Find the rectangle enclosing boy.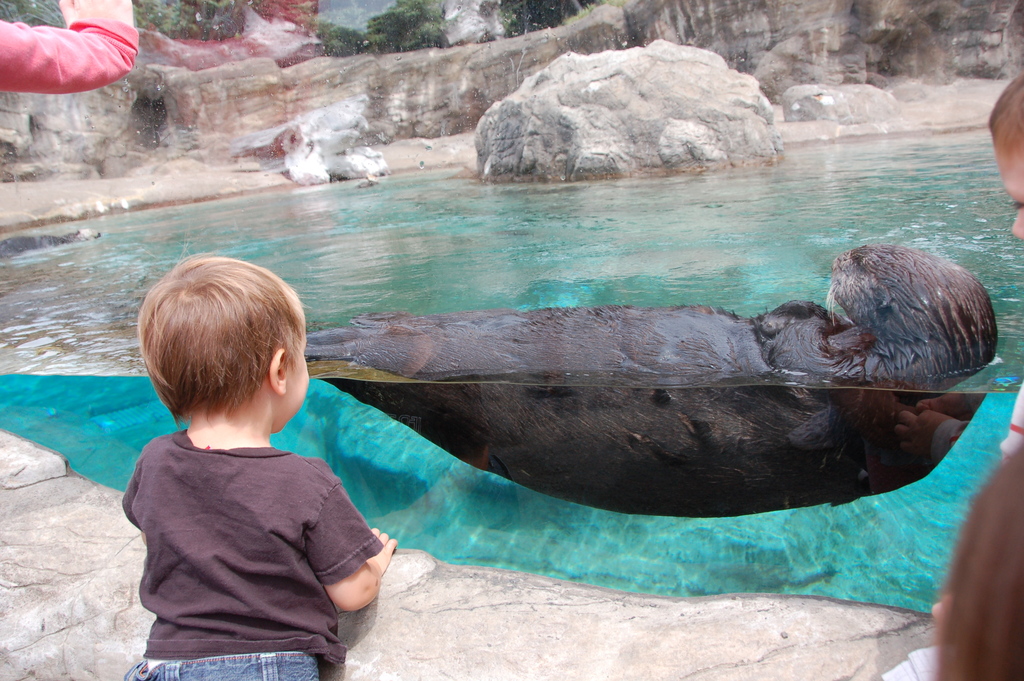
x1=109 y1=256 x2=403 y2=660.
